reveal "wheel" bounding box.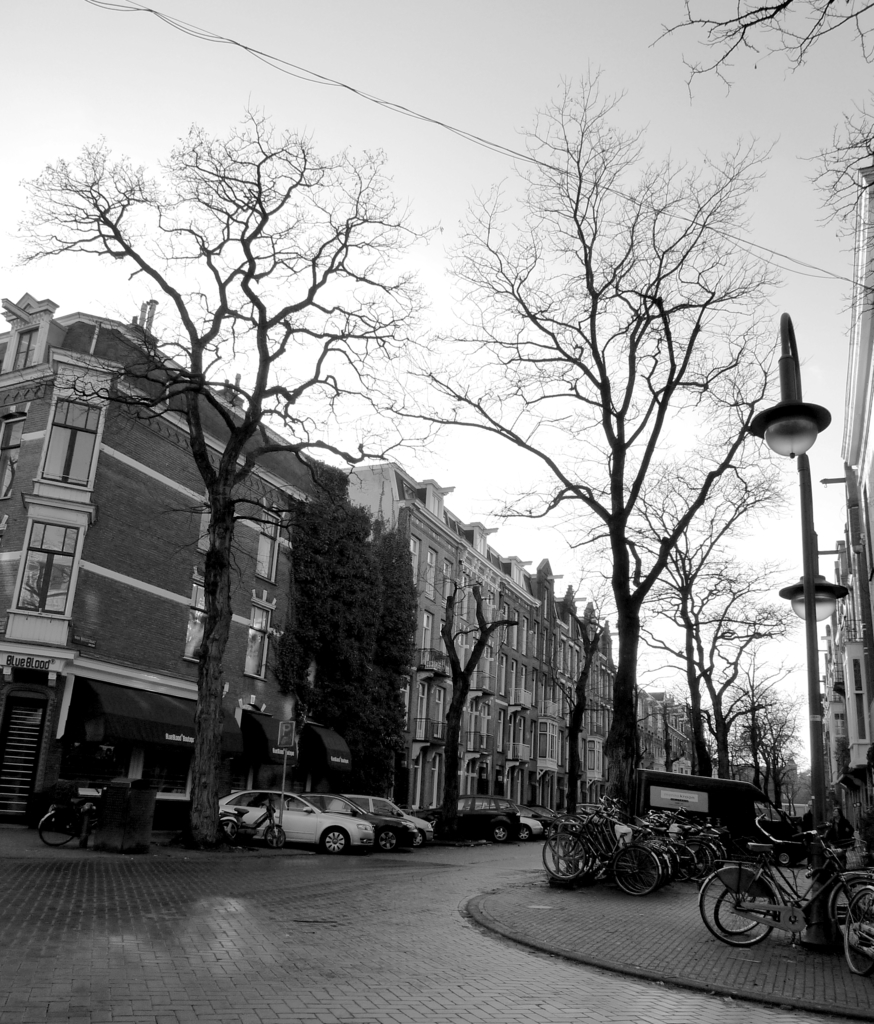
Revealed: 221,822,237,838.
